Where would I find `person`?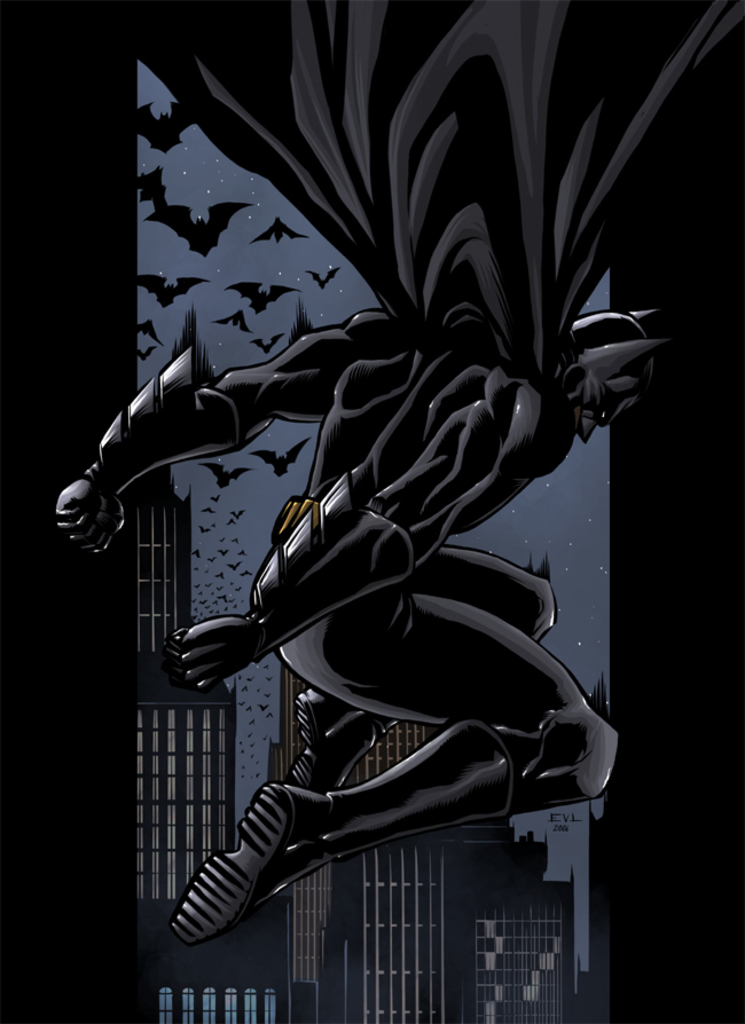
At crop(102, 125, 654, 970).
